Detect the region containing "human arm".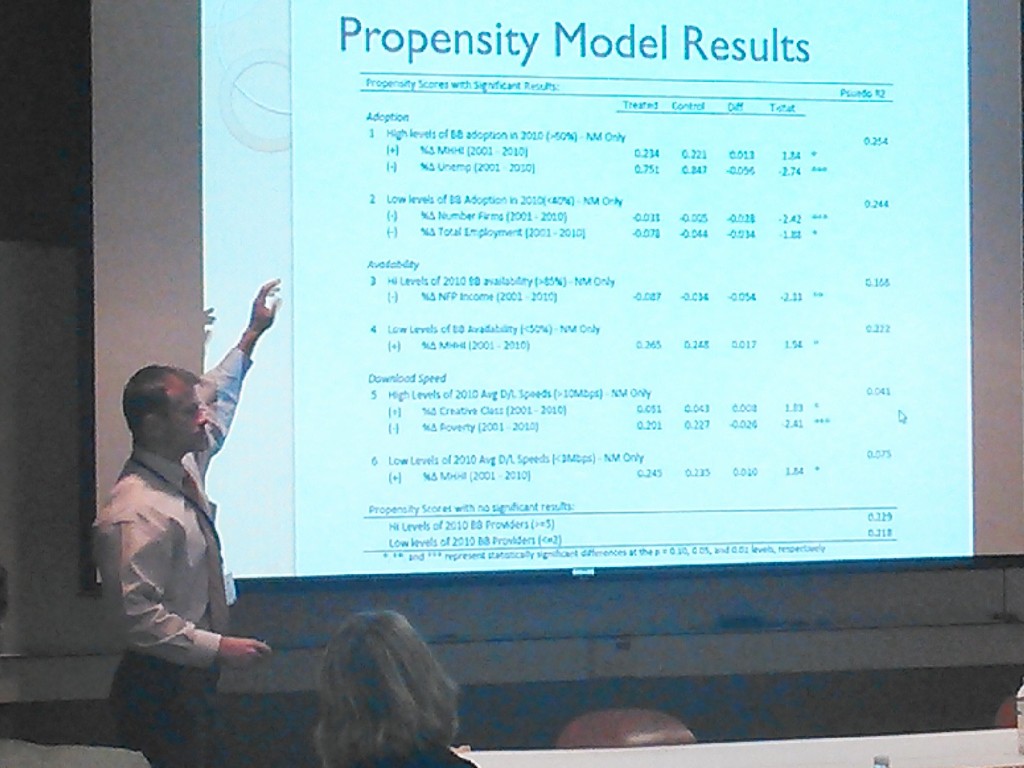
(x1=200, y1=275, x2=282, y2=460).
